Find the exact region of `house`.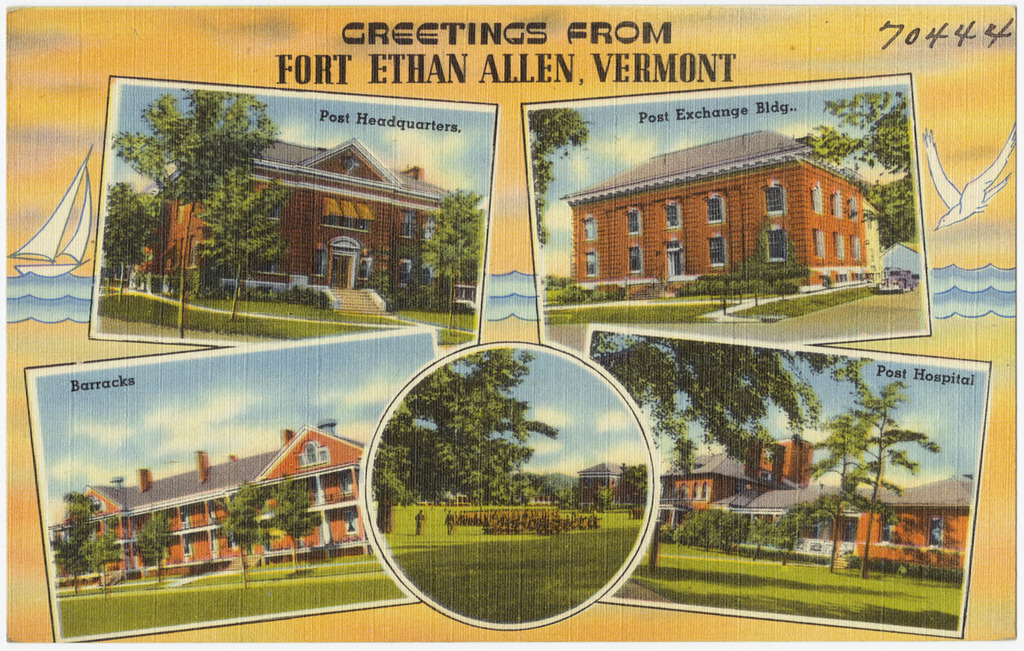
Exact region: x1=855 y1=467 x2=971 y2=577.
